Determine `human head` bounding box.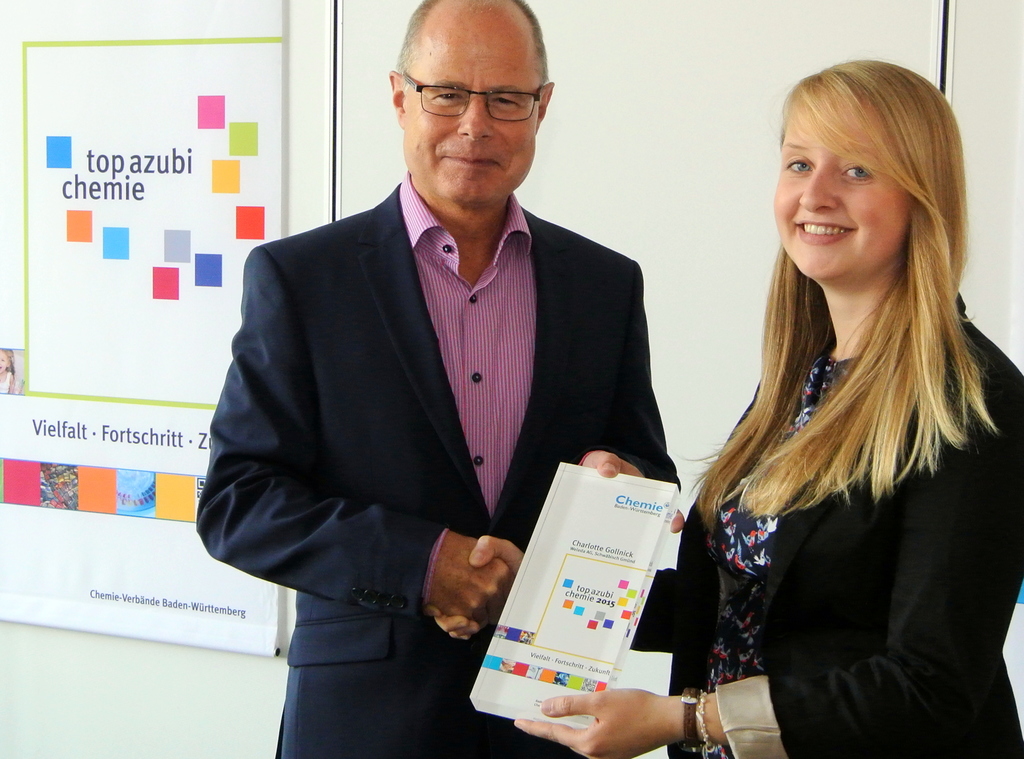
Determined: rect(383, 0, 548, 209).
